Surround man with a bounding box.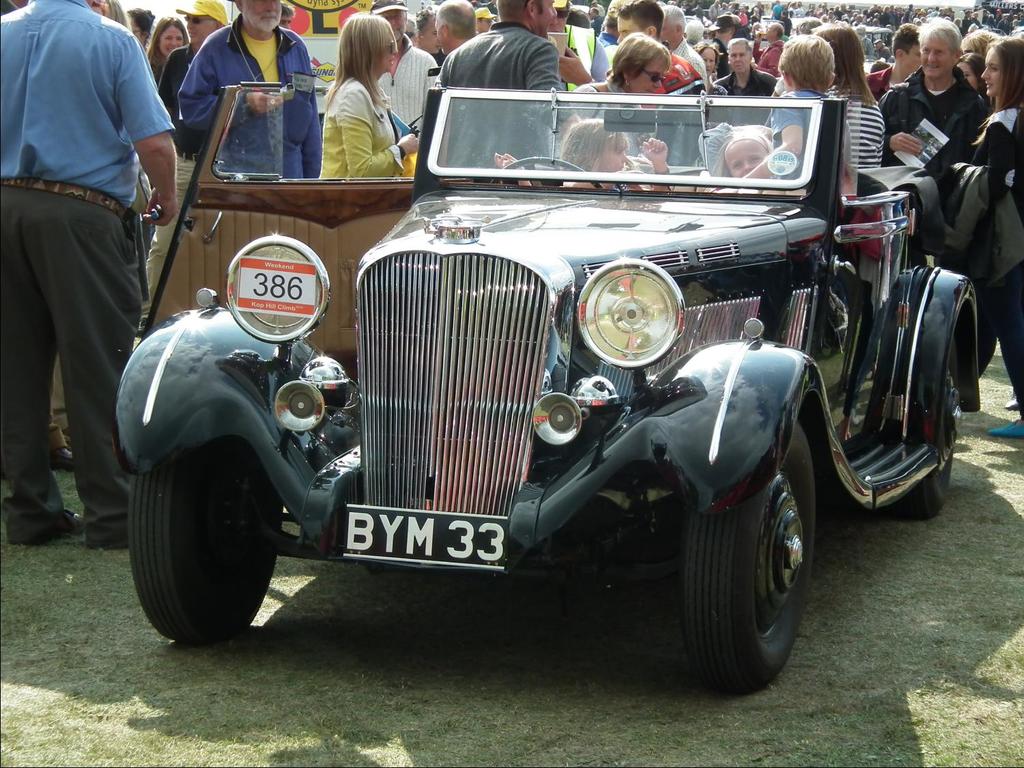
bbox=(5, 0, 190, 591).
